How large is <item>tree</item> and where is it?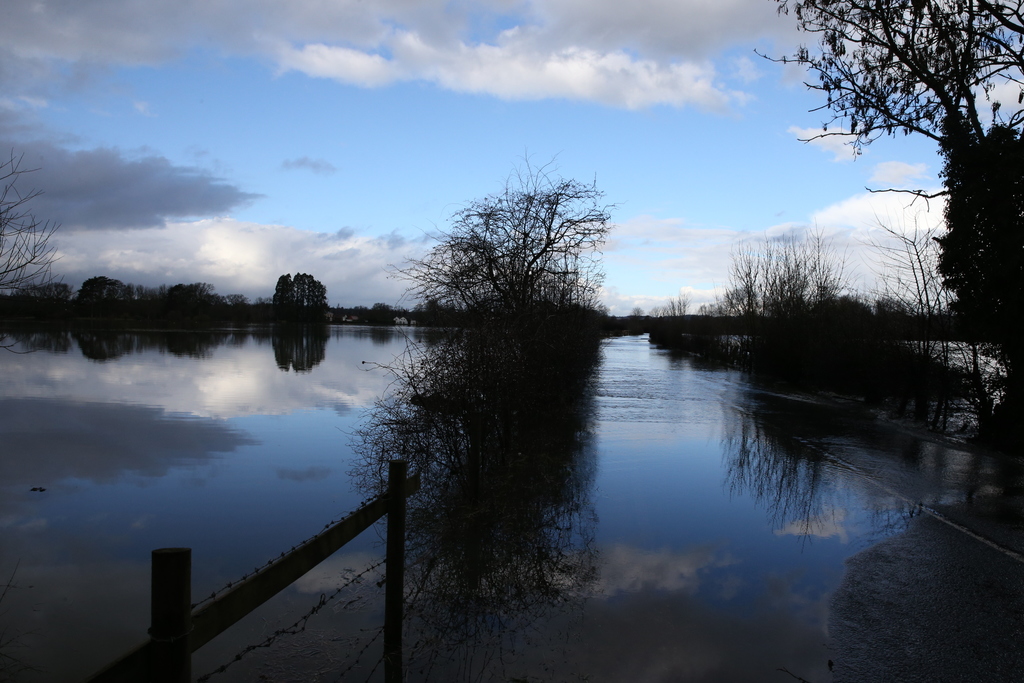
Bounding box: 931/105/1003/372.
